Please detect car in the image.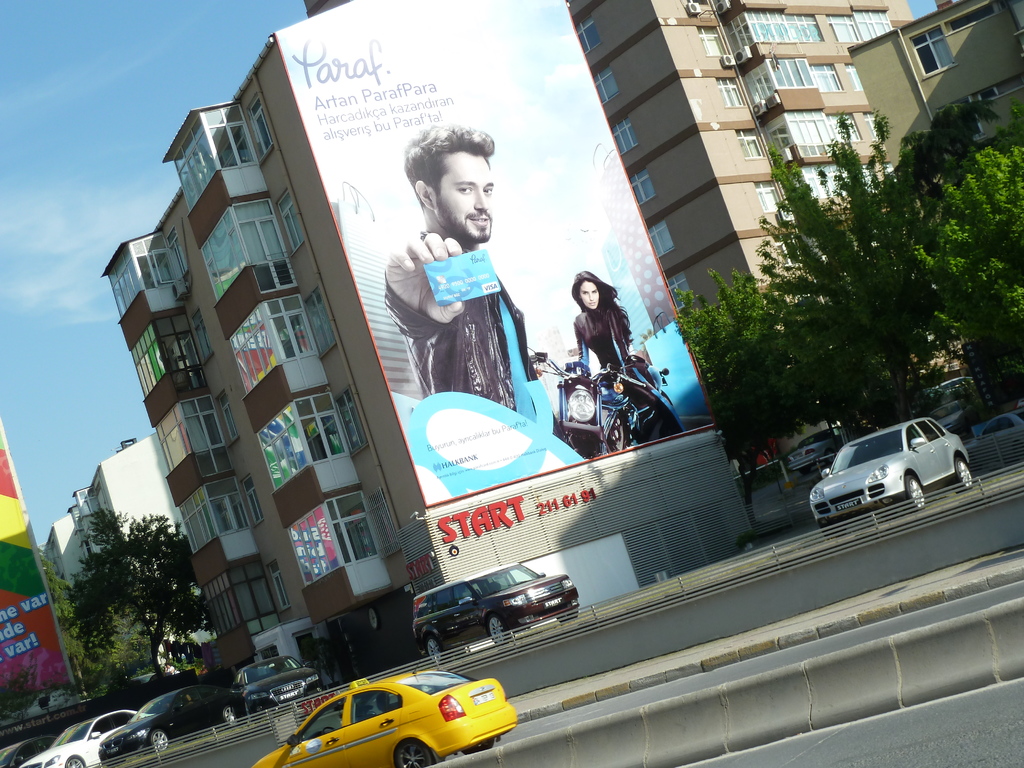
932 376 984 402.
